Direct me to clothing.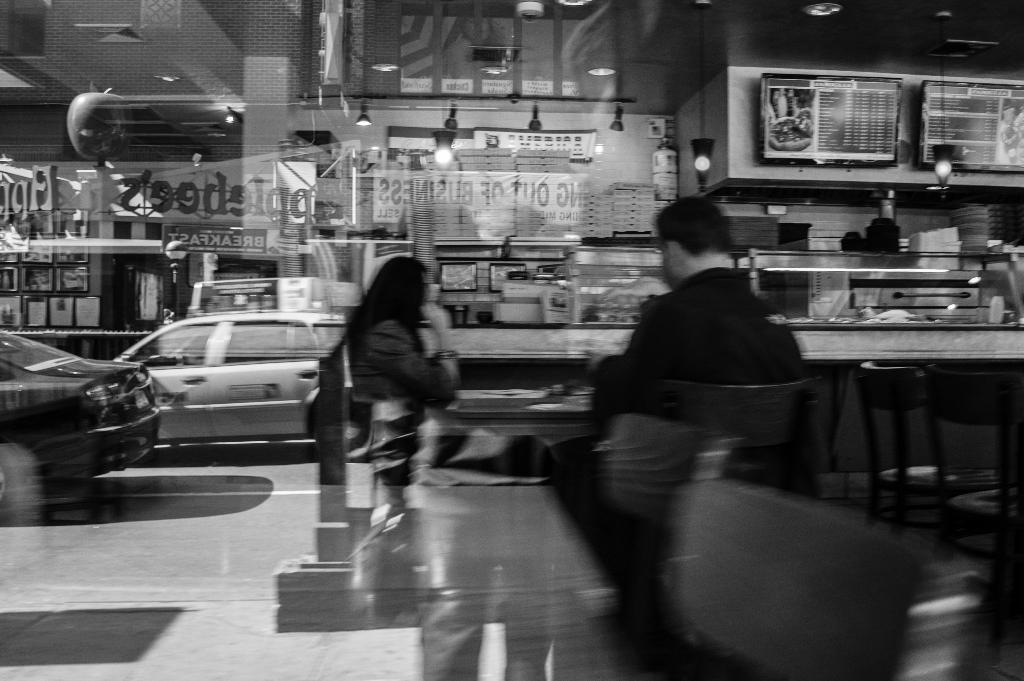
Direction: l=356, t=310, r=455, b=413.
